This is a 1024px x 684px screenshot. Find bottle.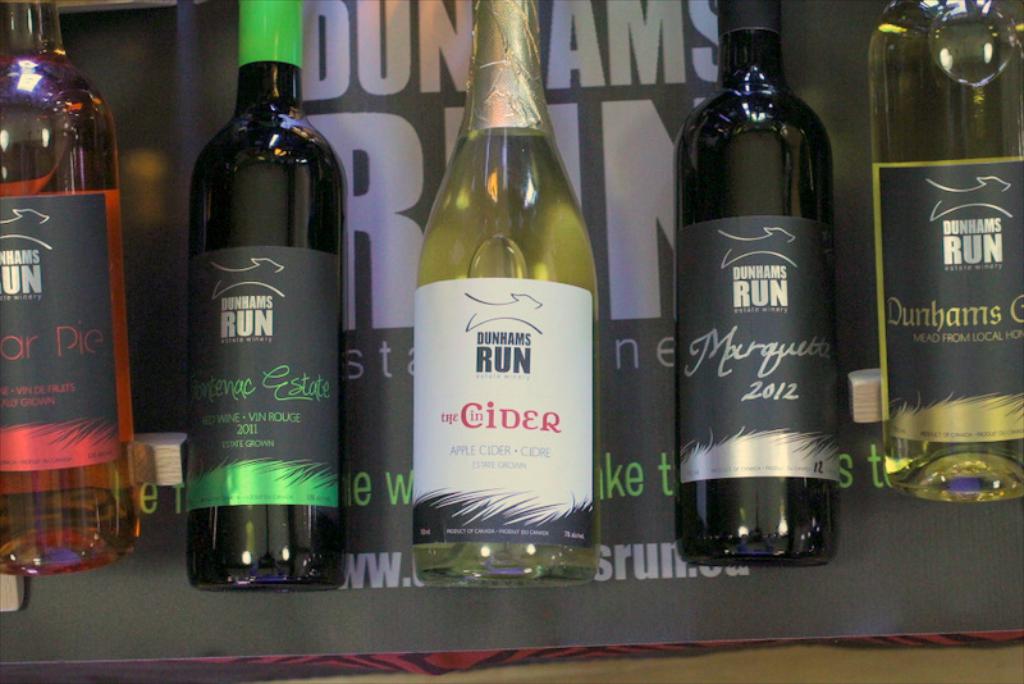
Bounding box: l=682, t=0, r=837, b=566.
